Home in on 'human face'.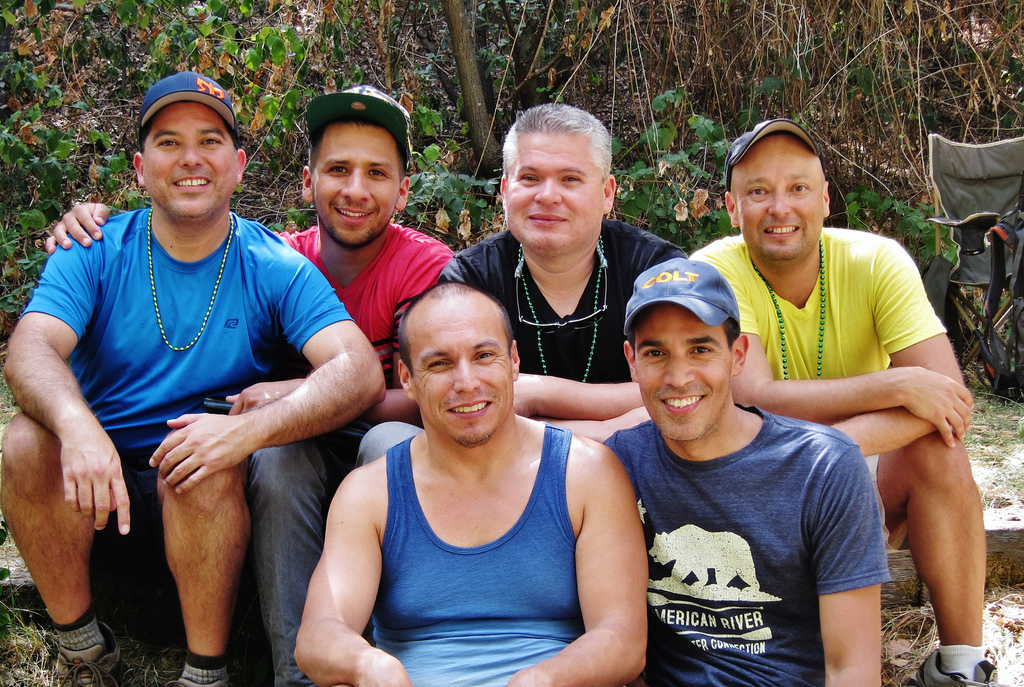
Homed in at [x1=141, y1=99, x2=246, y2=222].
